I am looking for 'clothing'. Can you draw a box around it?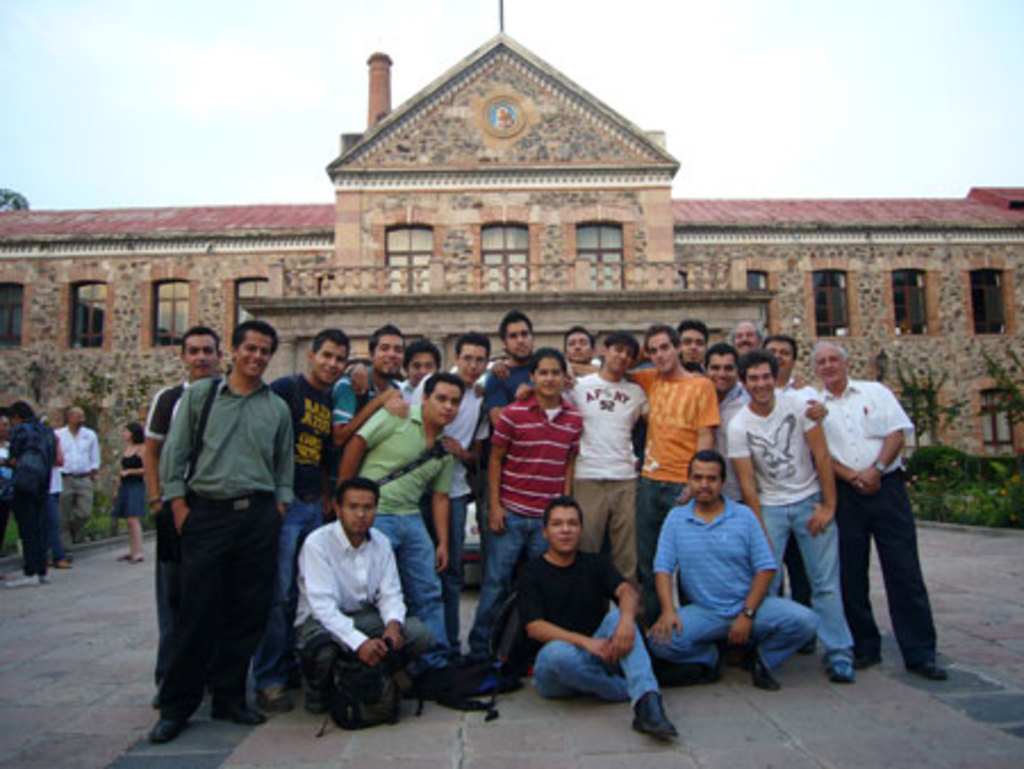
Sure, the bounding box is {"left": 355, "top": 407, "right": 460, "bottom": 669}.
